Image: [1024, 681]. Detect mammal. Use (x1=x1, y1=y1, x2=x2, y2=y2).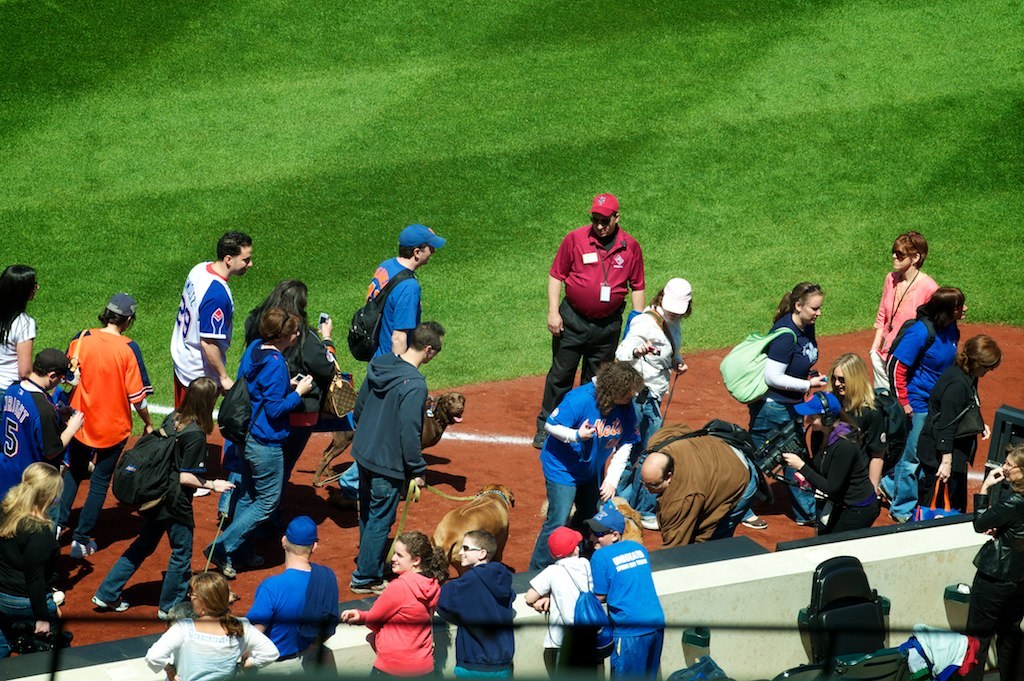
(x1=637, y1=419, x2=762, y2=545).
